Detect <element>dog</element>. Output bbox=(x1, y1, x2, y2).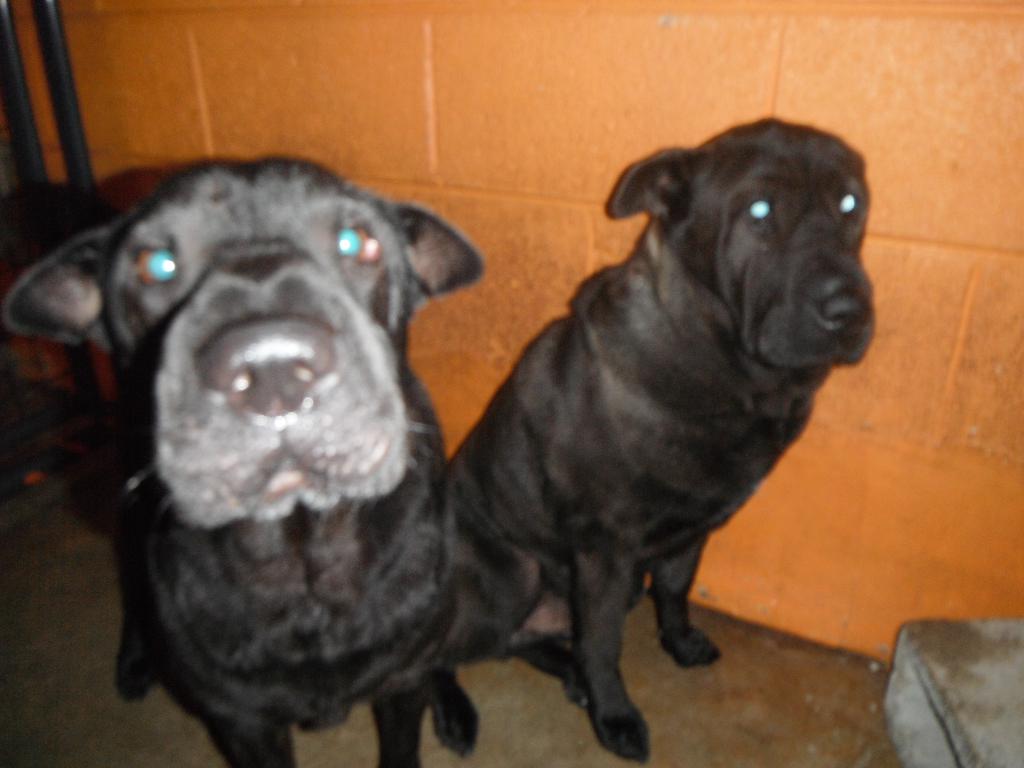
bbox=(419, 115, 874, 767).
